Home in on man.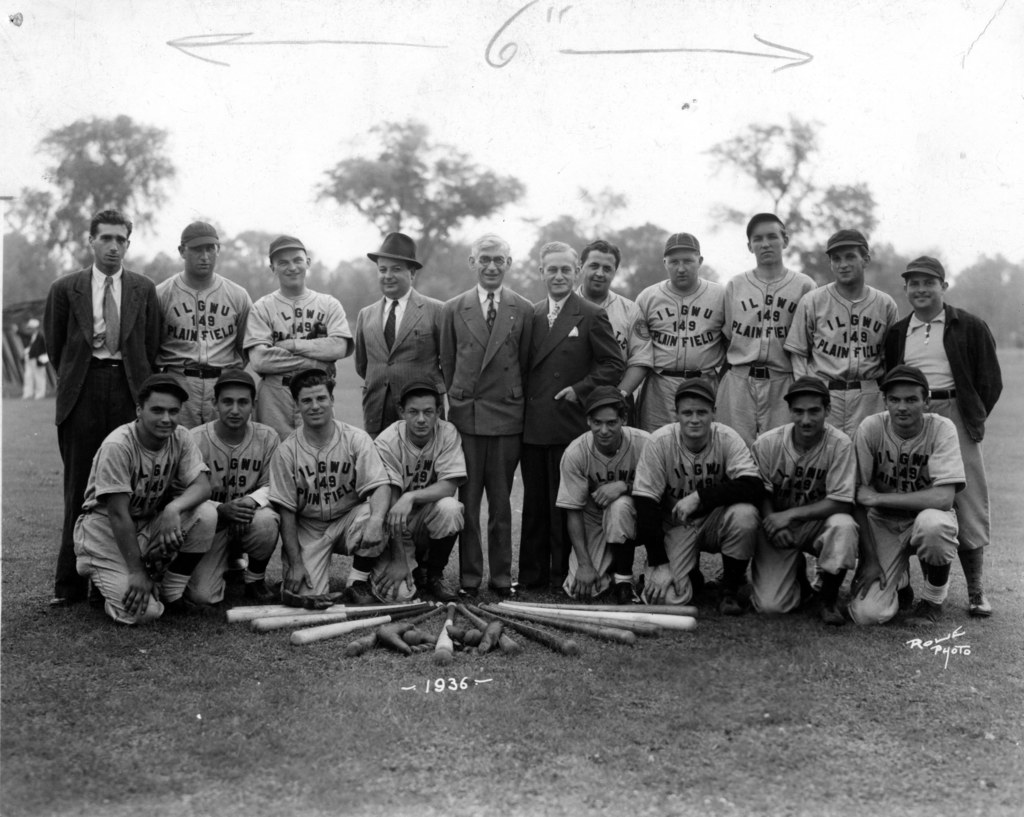
Homed in at (885,253,1004,615).
